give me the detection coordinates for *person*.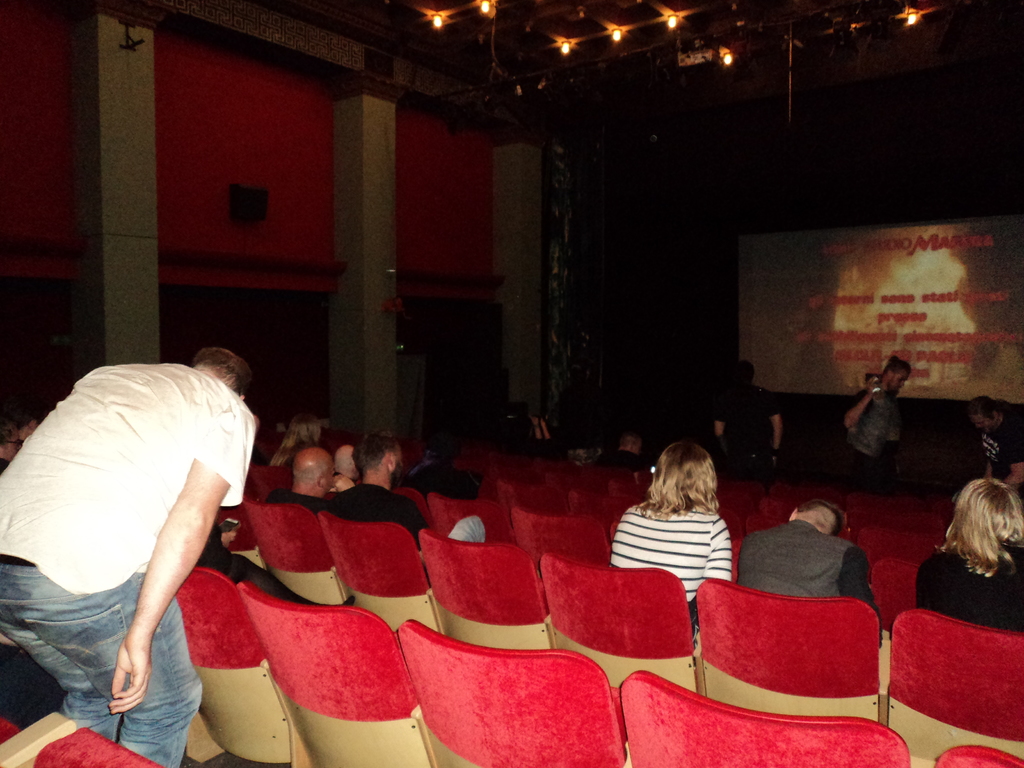
[966, 399, 1021, 487].
